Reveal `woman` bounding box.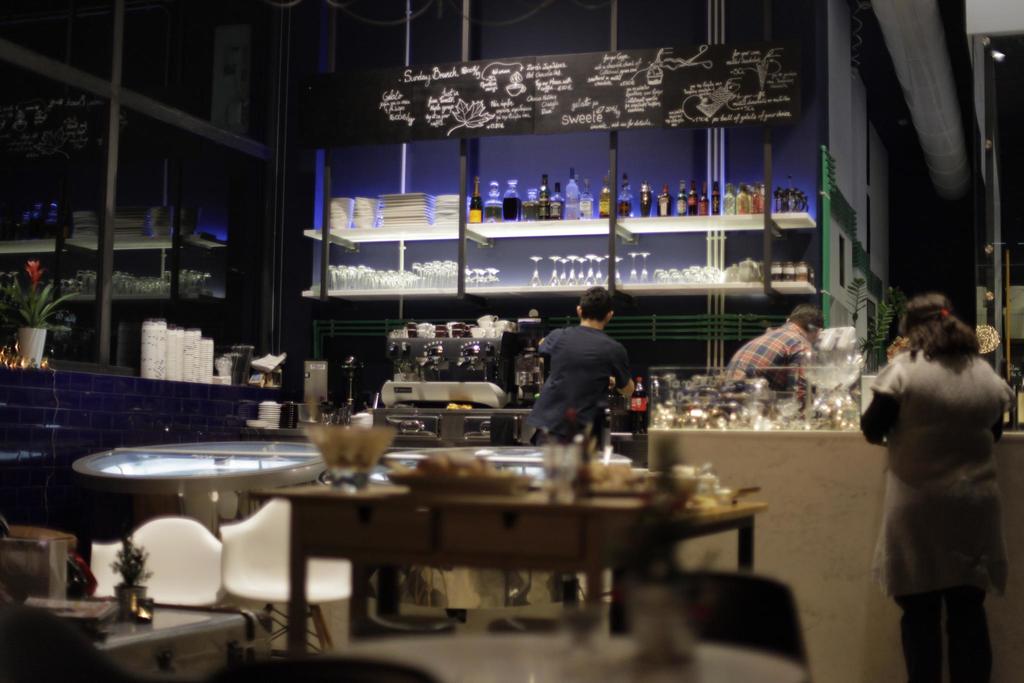
Revealed: (852,260,1020,681).
